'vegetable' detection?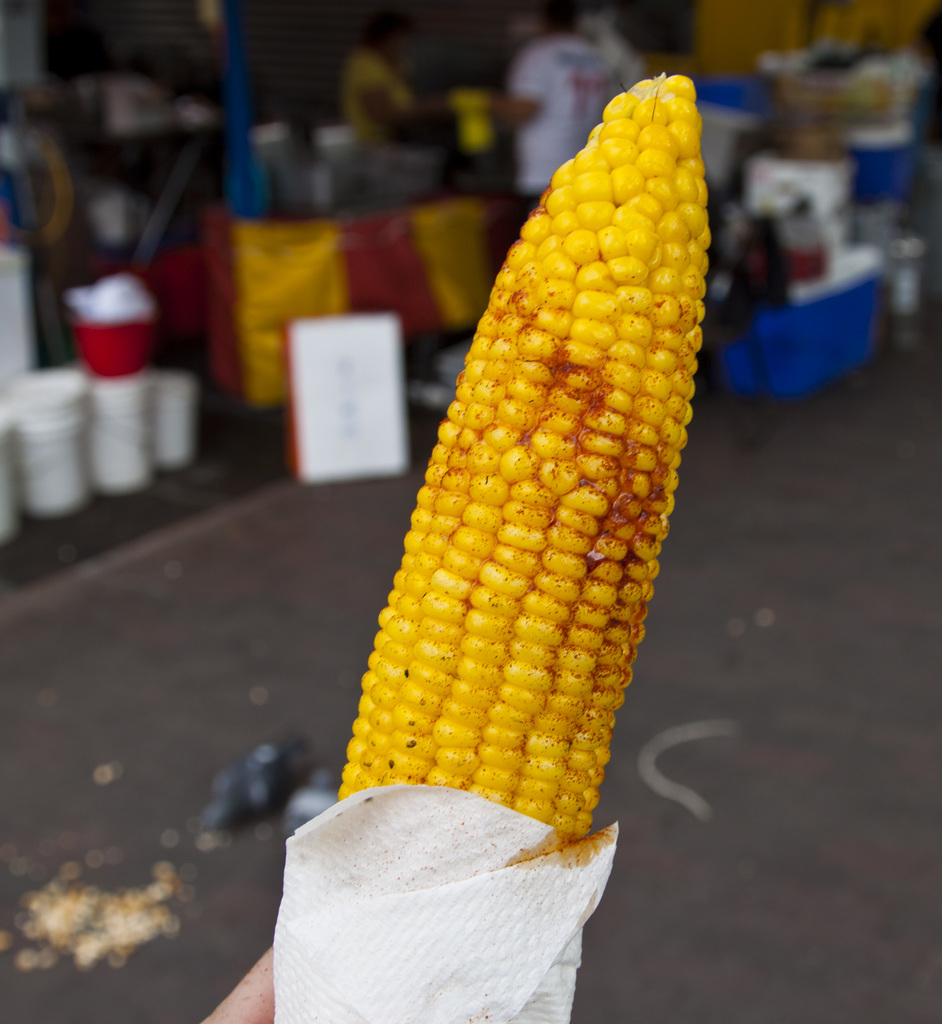
393, 114, 737, 863
